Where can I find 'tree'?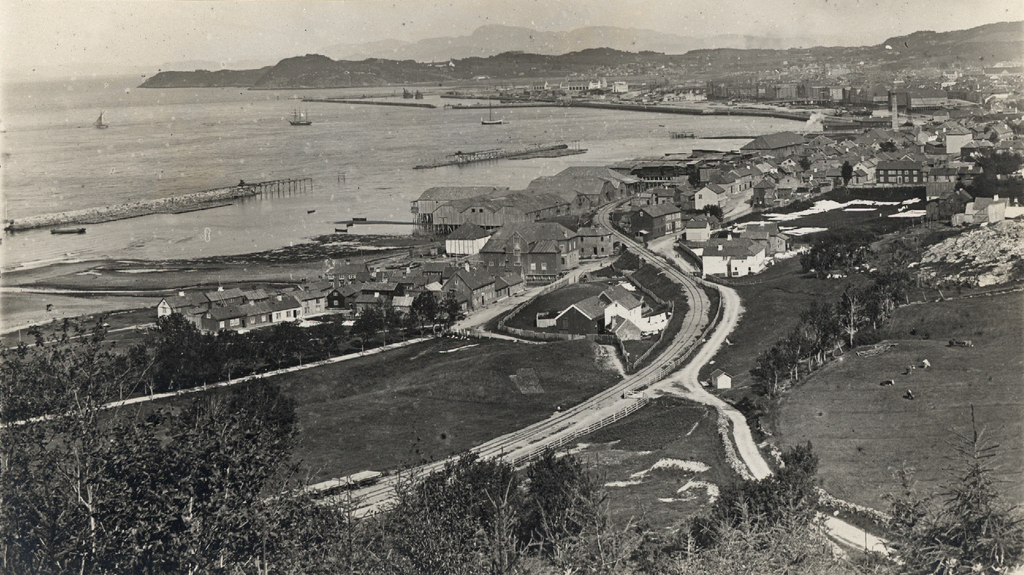
You can find it at (684,161,699,187).
